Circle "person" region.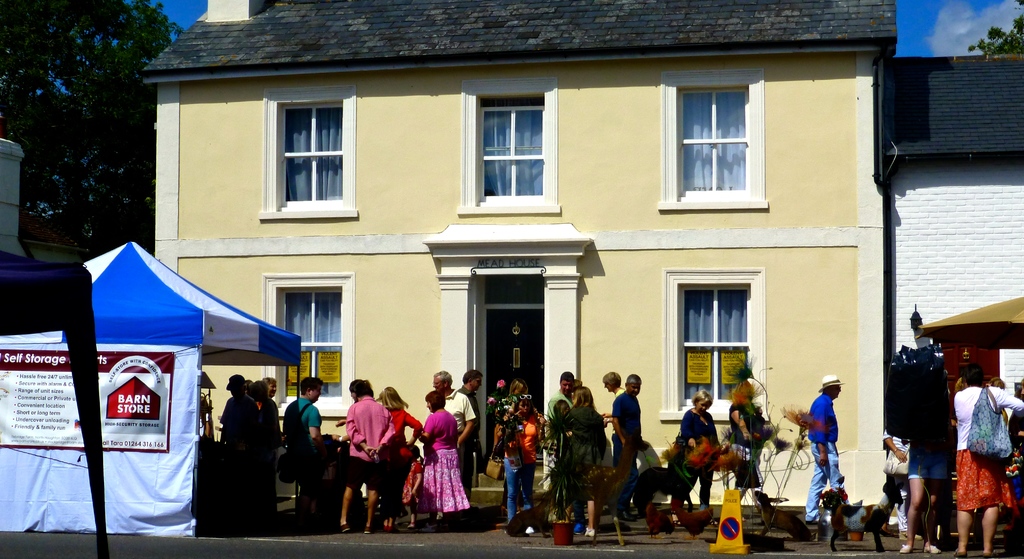
Region: crop(337, 383, 388, 547).
